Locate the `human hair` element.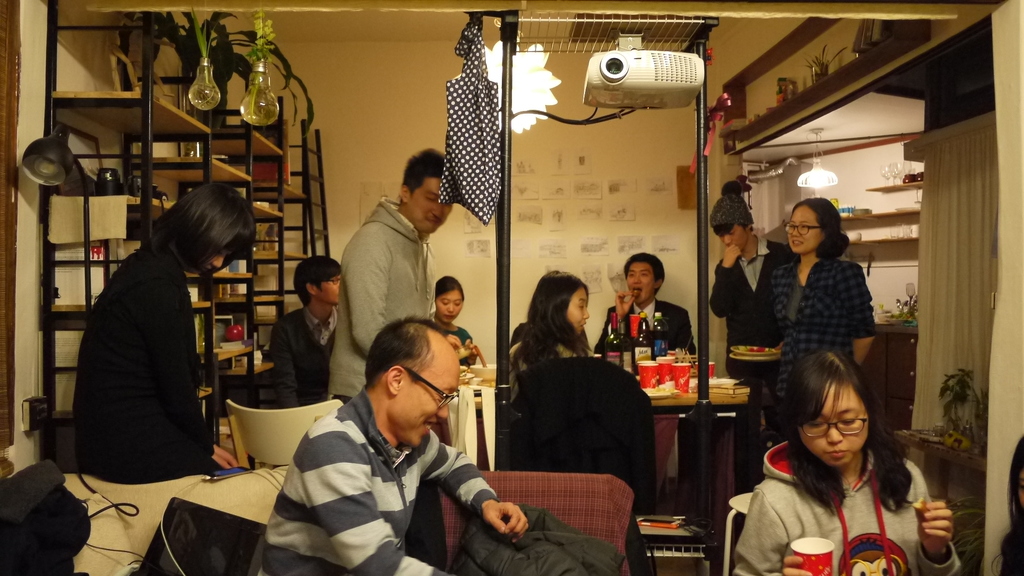
Element bbox: (x1=710, y1=193, x2=758, y2=230).
